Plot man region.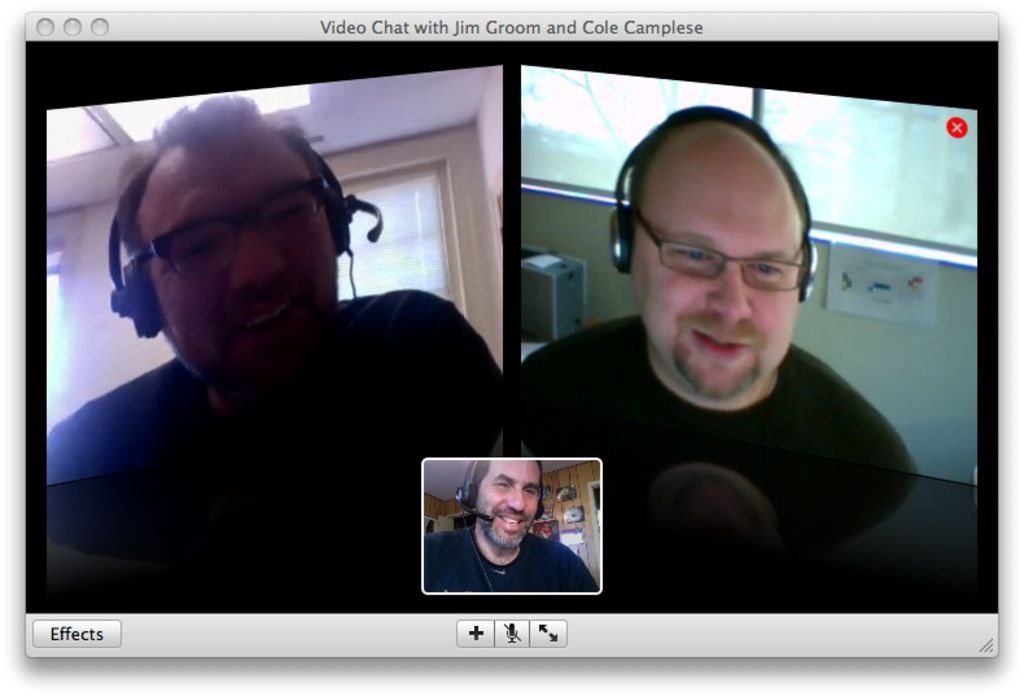
Plotted at rect(27, 128, 515, 603).
